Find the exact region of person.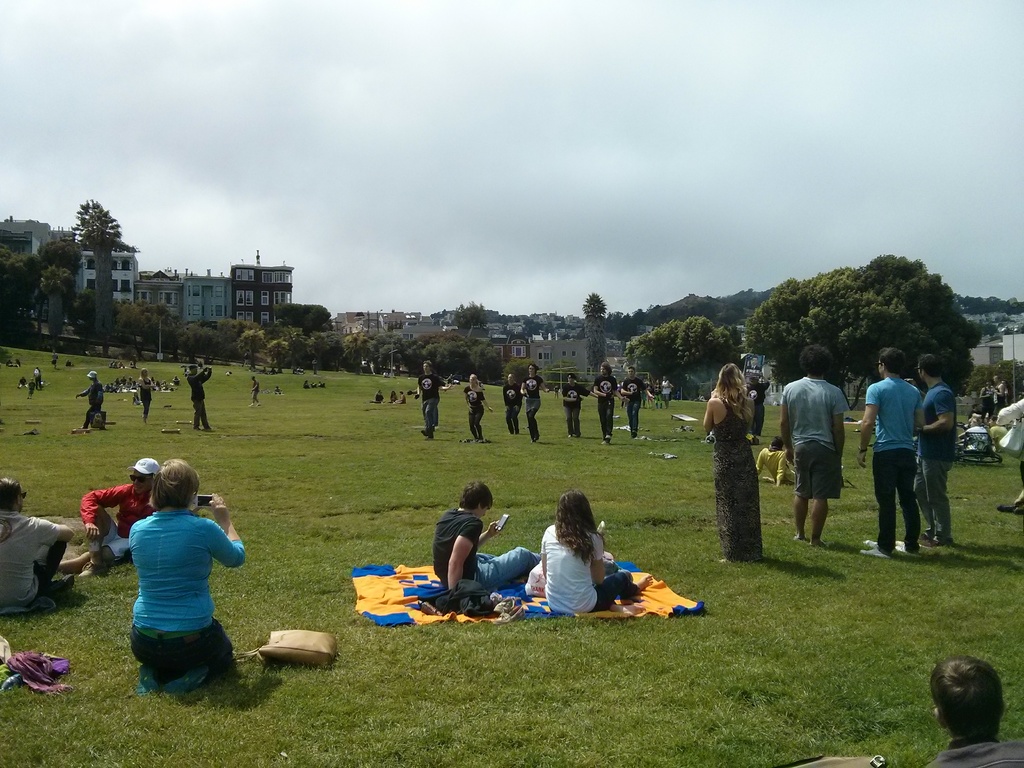
Exact region: <region>620, 362, 653, 438</region>.
